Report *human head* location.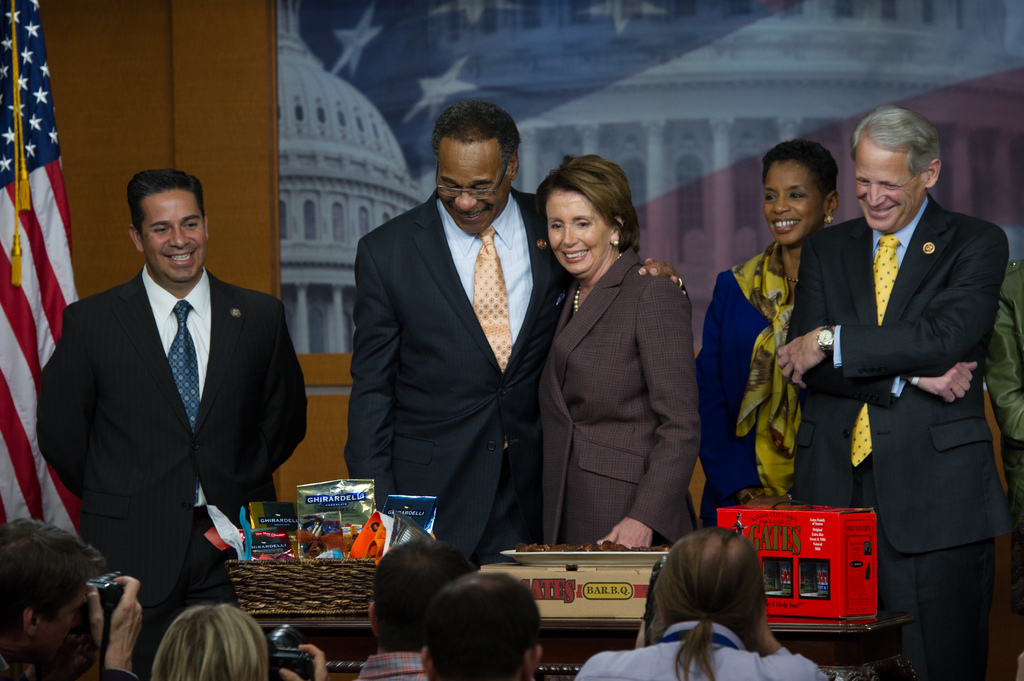
Report: 373 539 481 650.
